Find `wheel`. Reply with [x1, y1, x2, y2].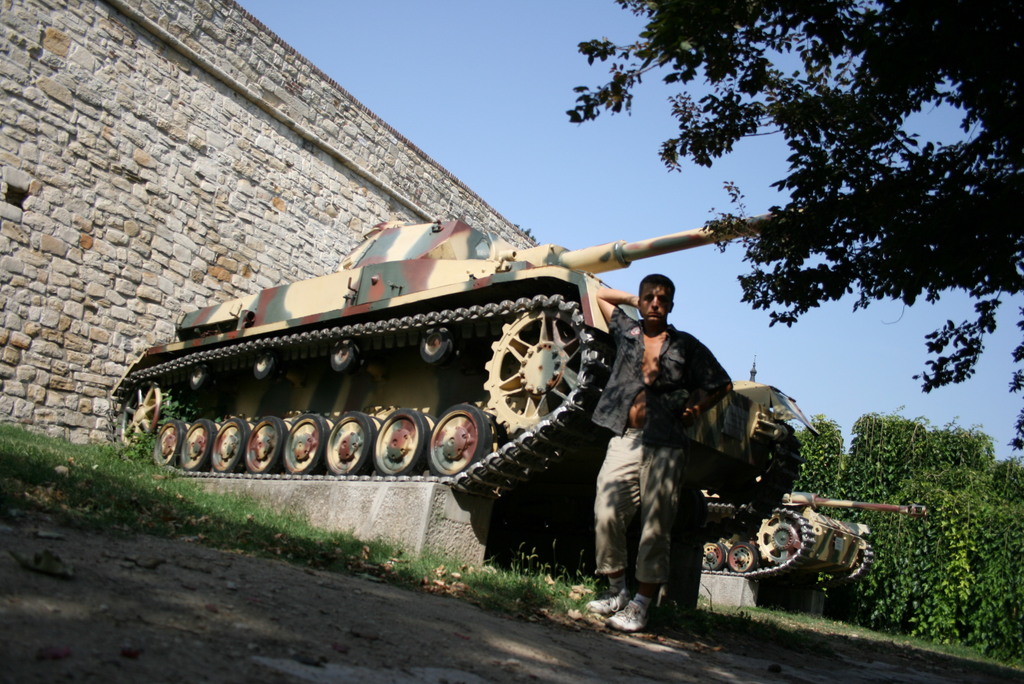
[187, 364, 206, 391].
